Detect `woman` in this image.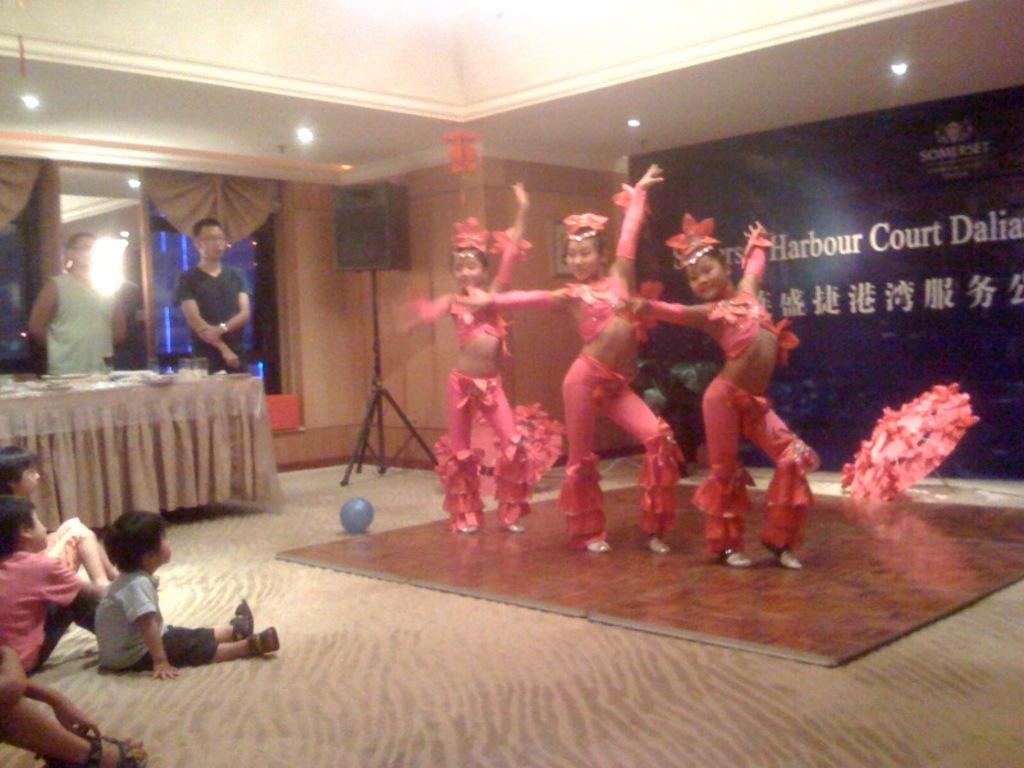
Detection: bbox(458, 170, 676, 550).
